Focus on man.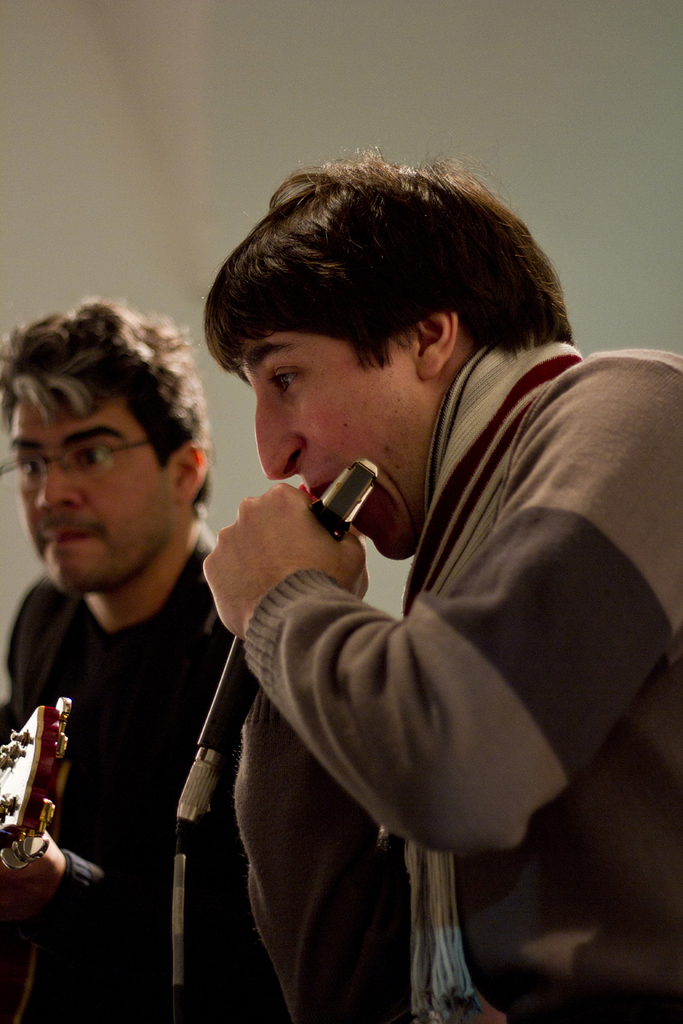
Focused at [x1=0, y1=294, x2=304, y2=1023].
